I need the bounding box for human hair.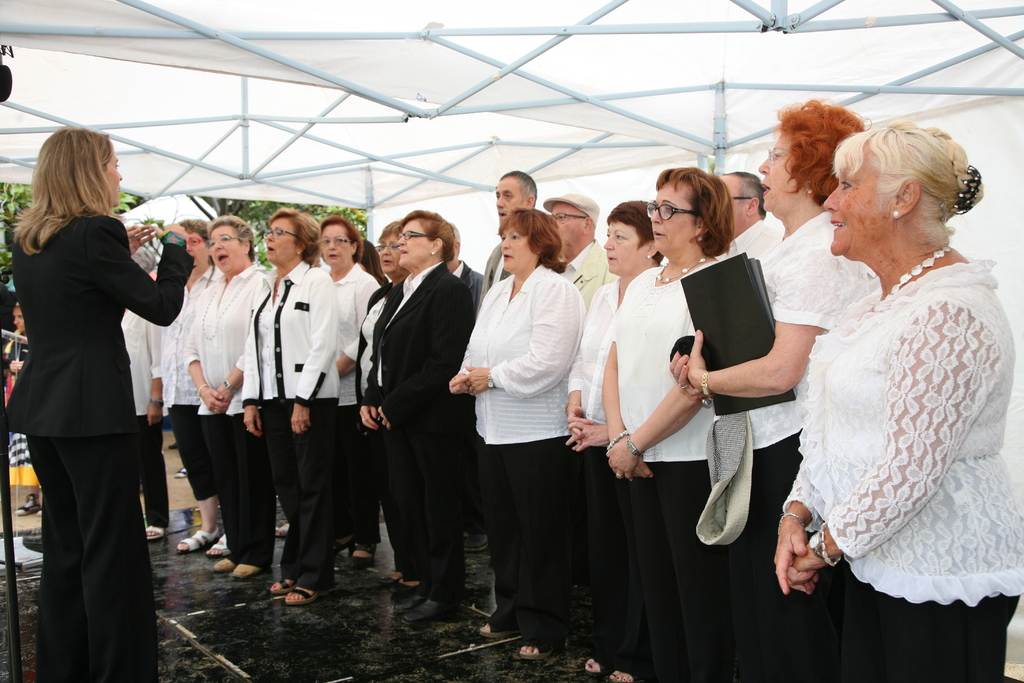
Here it is: 456 227 461 259.
